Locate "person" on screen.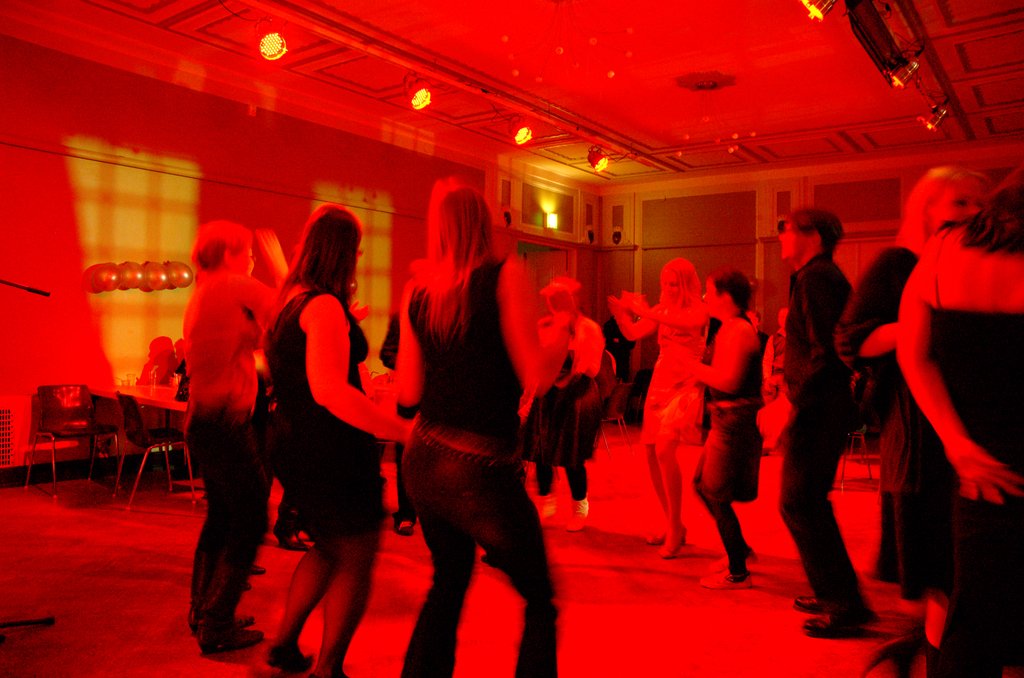
On screen at region(607, 255, 710, 557).
